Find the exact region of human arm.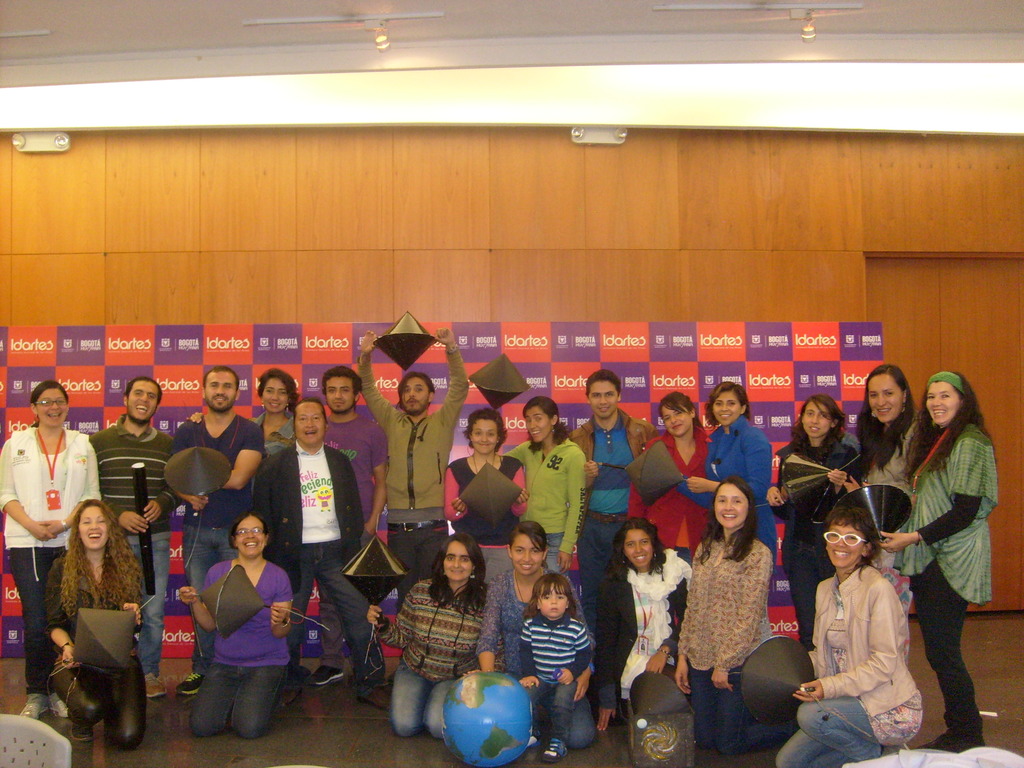
Exact region: bbox(367, 581, 426, 650).
